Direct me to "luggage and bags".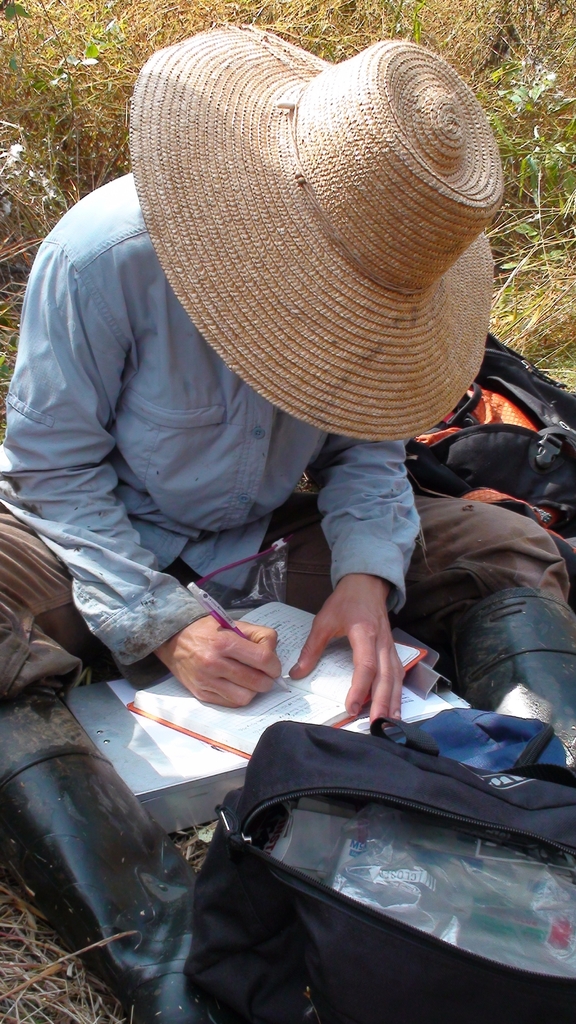
Direction: l=187, t=721, r=575, b=1023.
